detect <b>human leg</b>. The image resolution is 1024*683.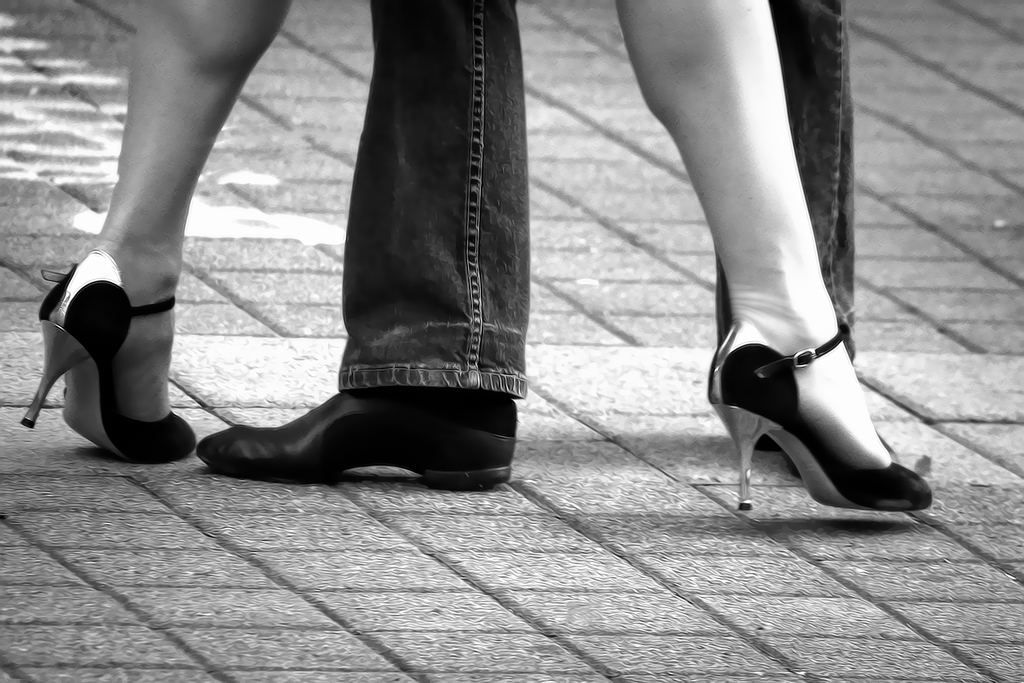
pyautogui.locateOnScreen(21, 5, 292, 464).
